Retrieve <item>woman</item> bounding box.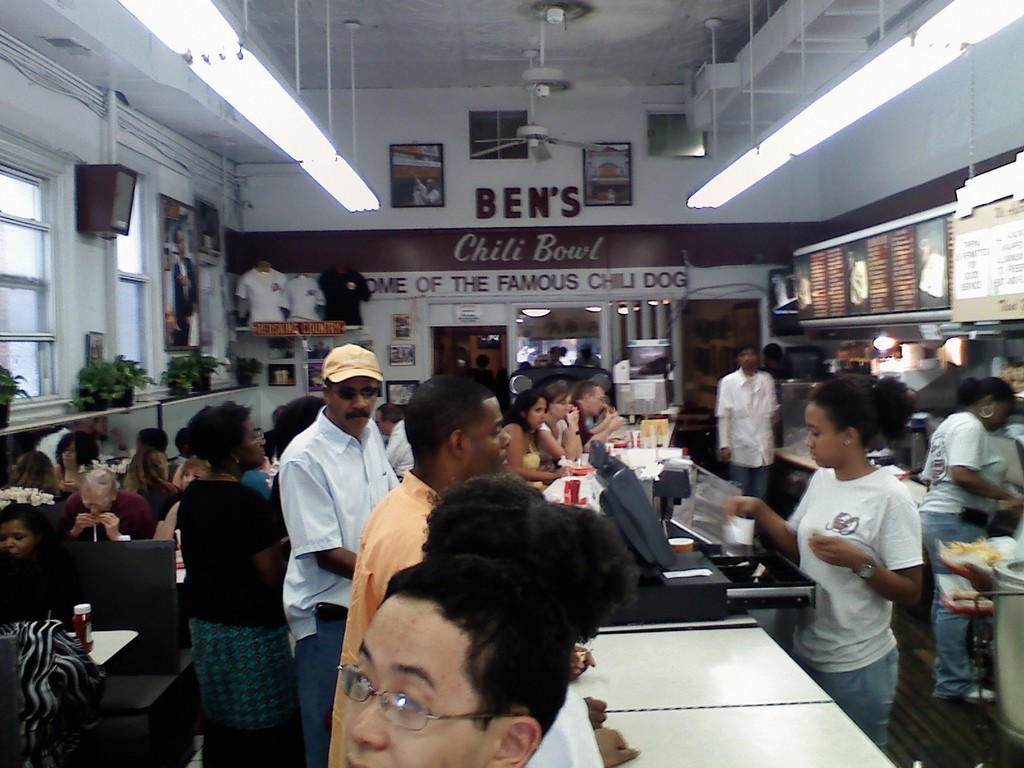
Bounding box: (x1=69, y1=466, x2=151, y2=550).
